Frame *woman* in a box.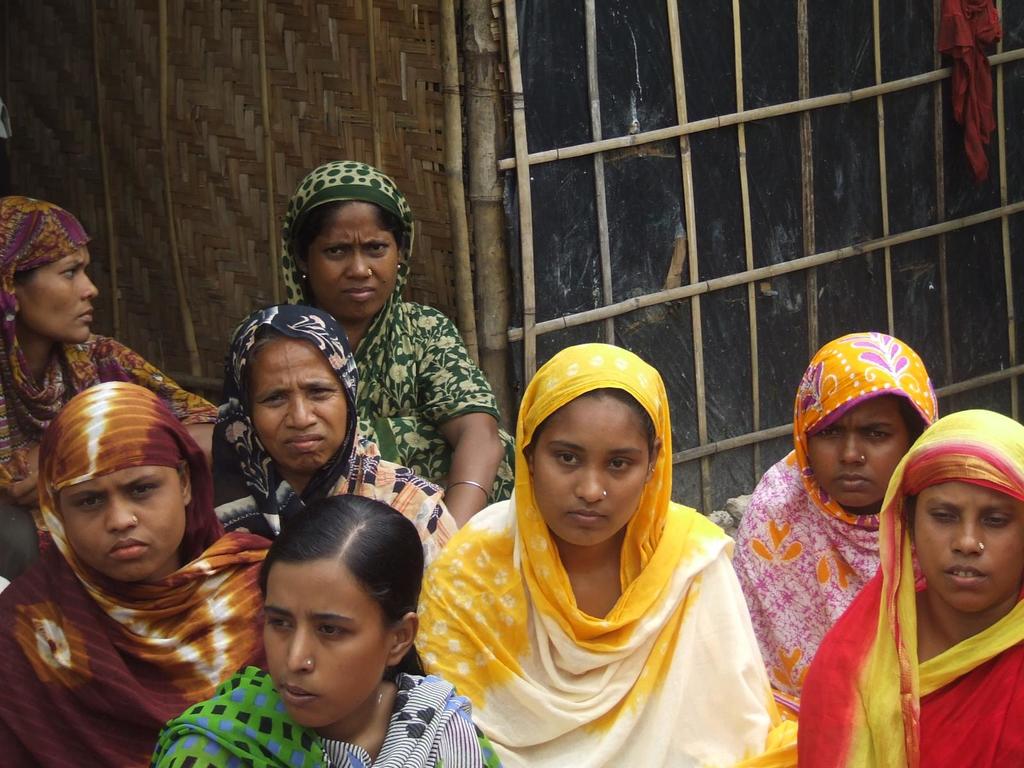
[787, 397, 1023, 767].
